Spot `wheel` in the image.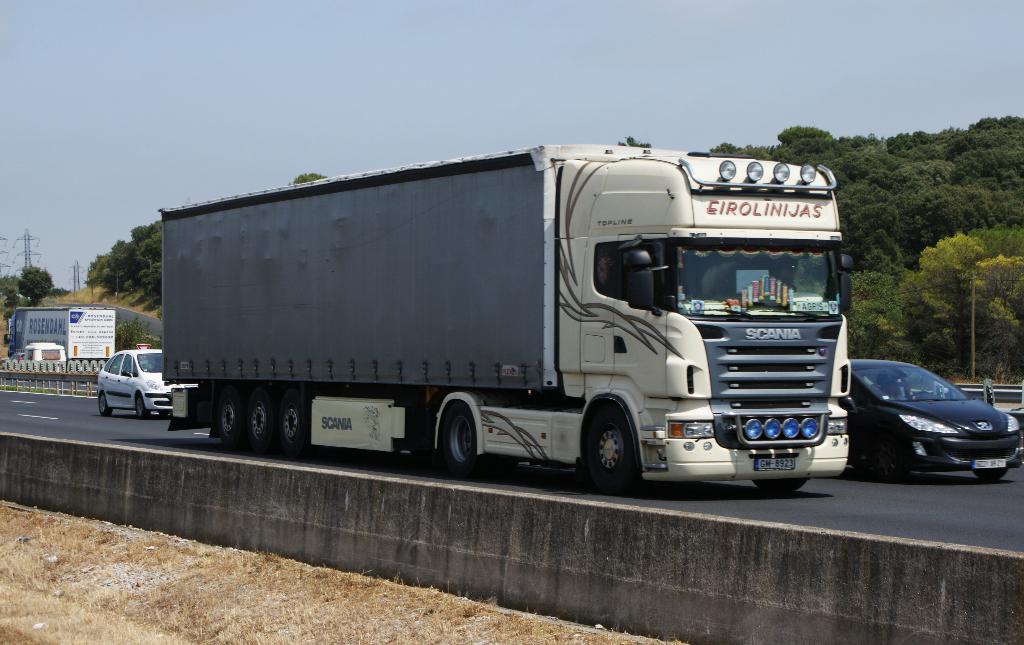
`wheel` found at BBox(752, 477, 807, 492).
